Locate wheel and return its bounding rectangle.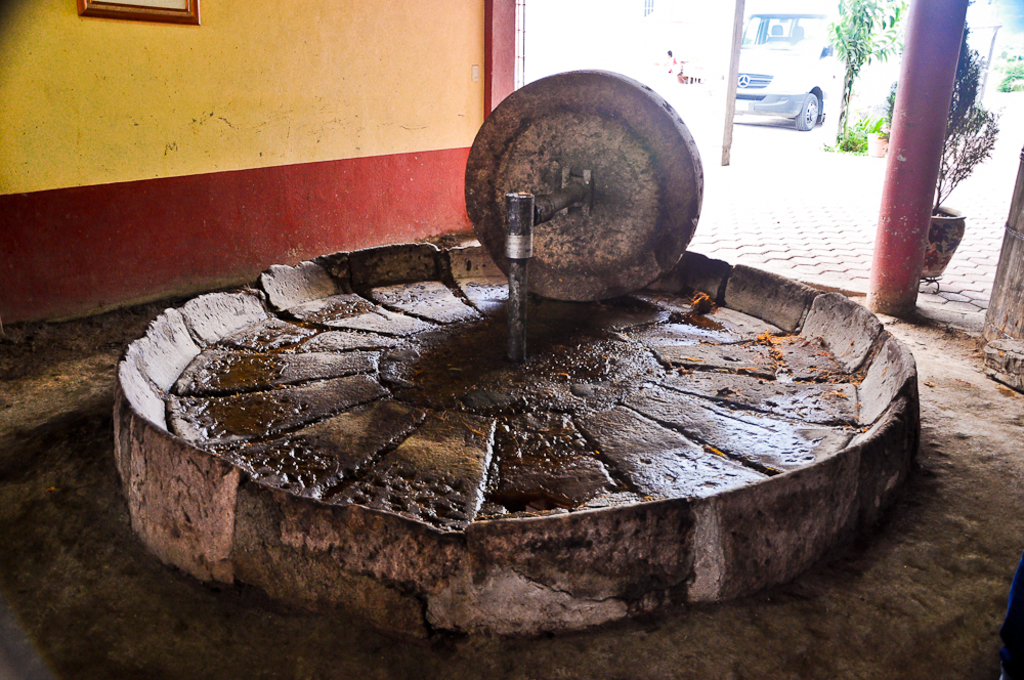
detection(795, 92, 817, 132).
